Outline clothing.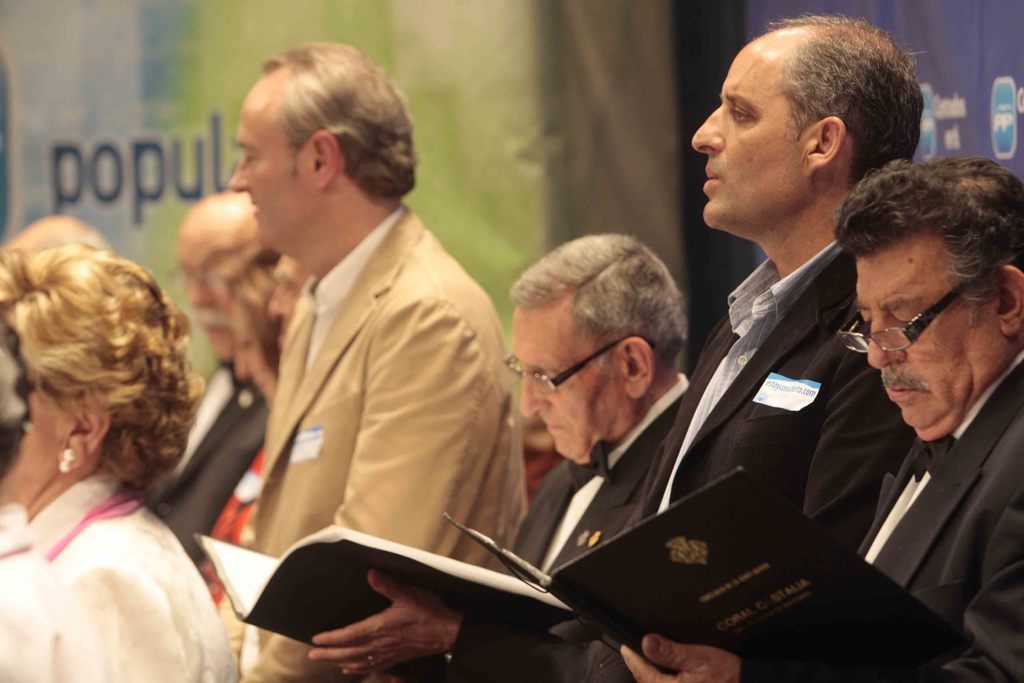
Outline: bbox=[148, 357, 269, 538].
